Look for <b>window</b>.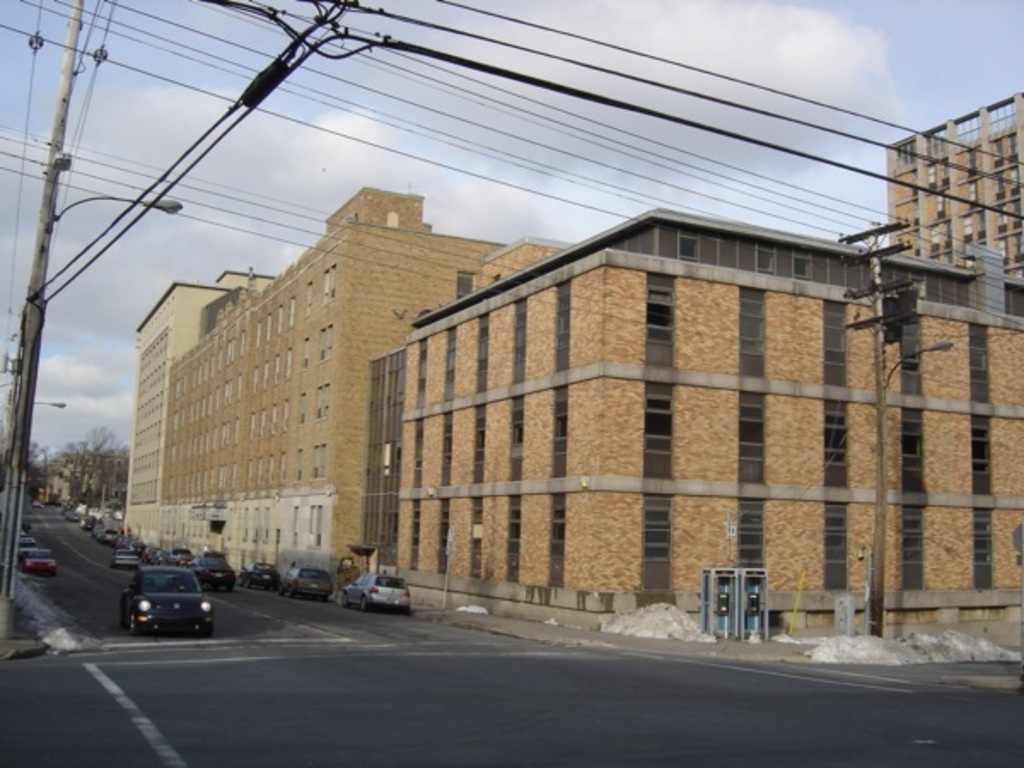
Found: l=971, t=415, r=995, b=497.
